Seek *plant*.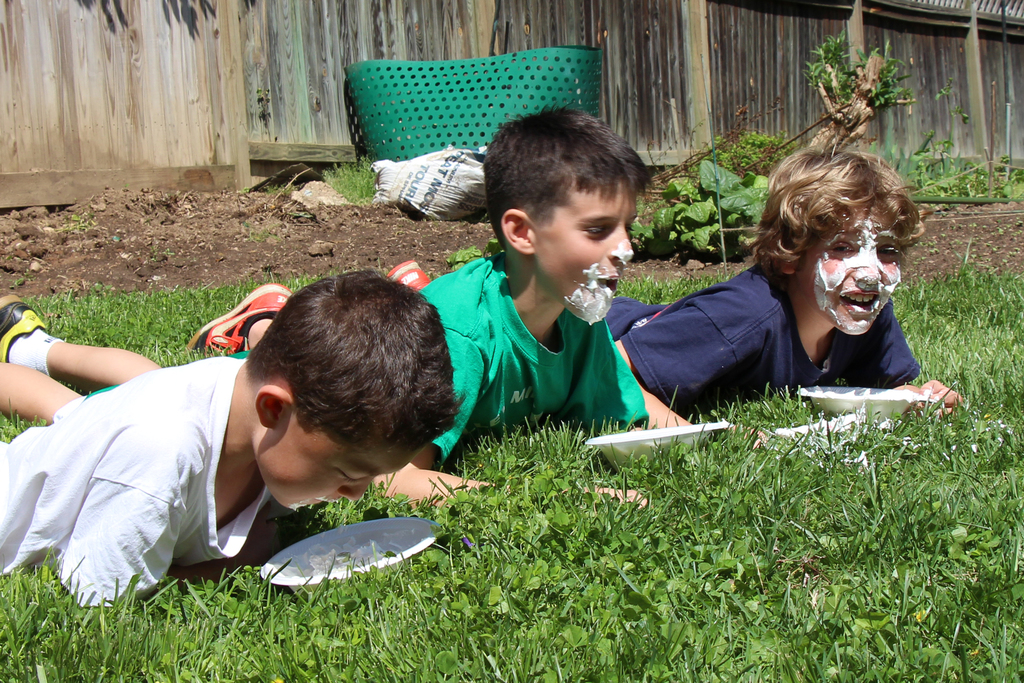
detection(871, 120, 1023, 208).
